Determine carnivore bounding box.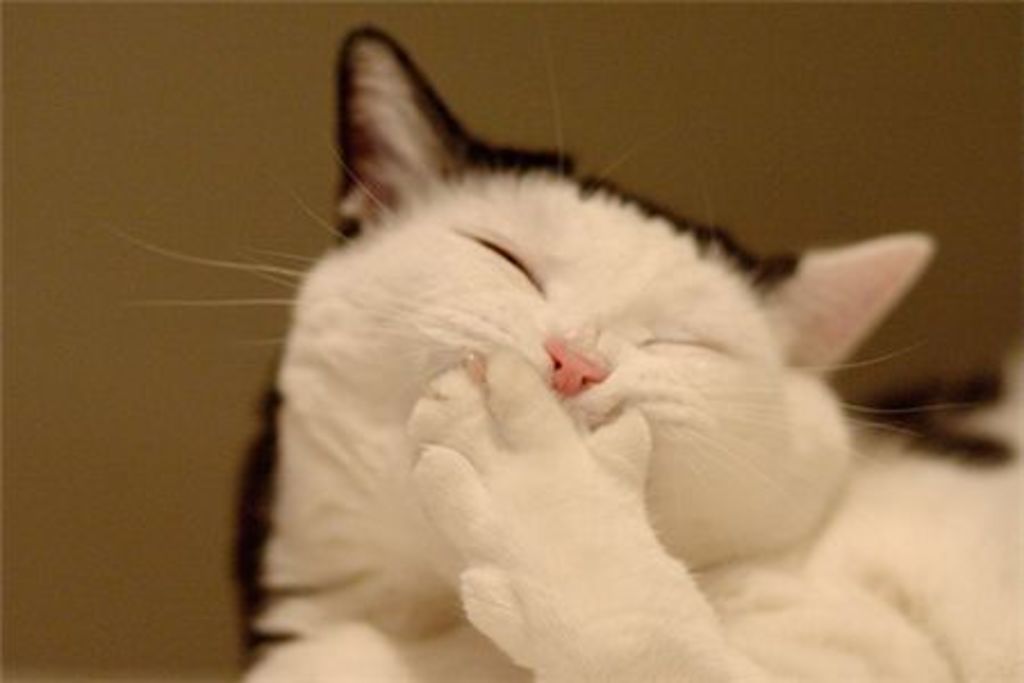
Determined: [114,11,1022,681].
